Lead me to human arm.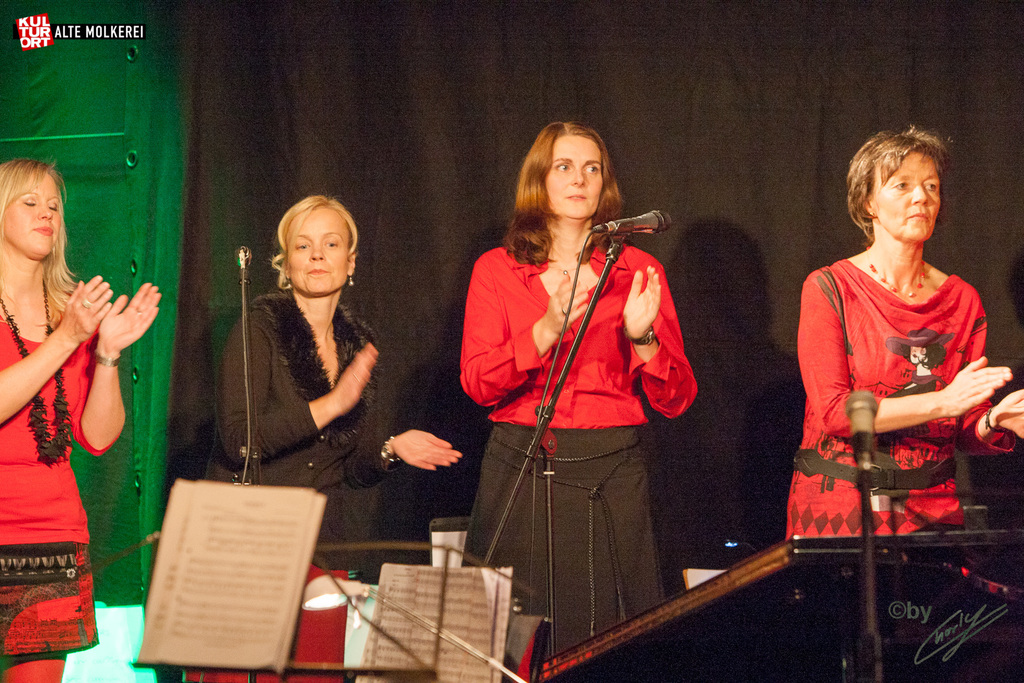
Lead to left=345, top=424, right=463, bottom=495.
